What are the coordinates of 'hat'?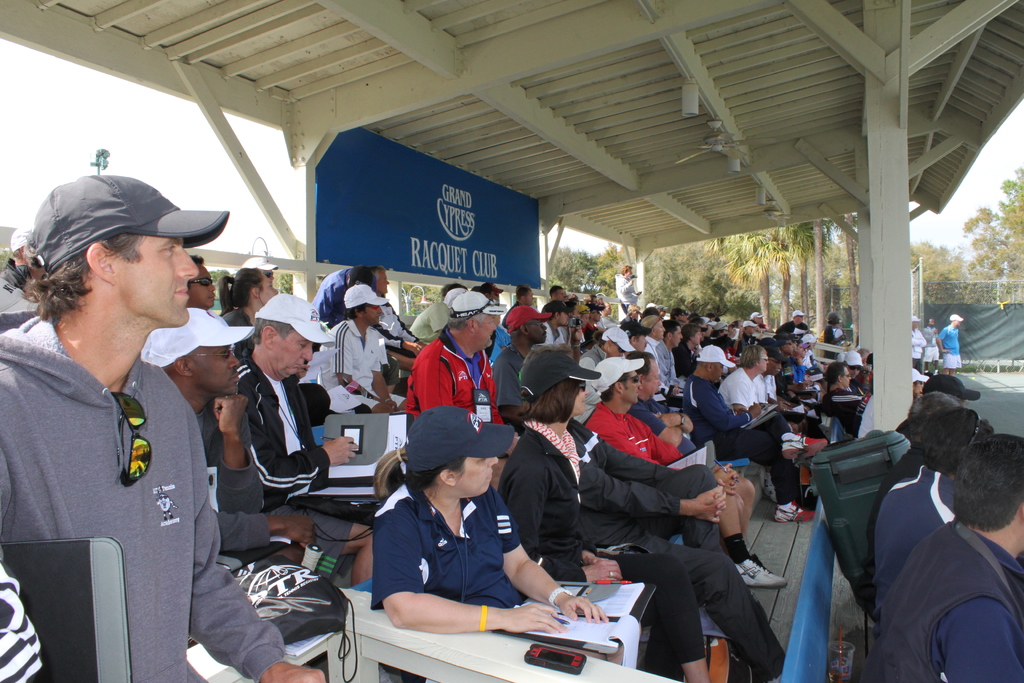
Rect(451, 293, 509, 315).
